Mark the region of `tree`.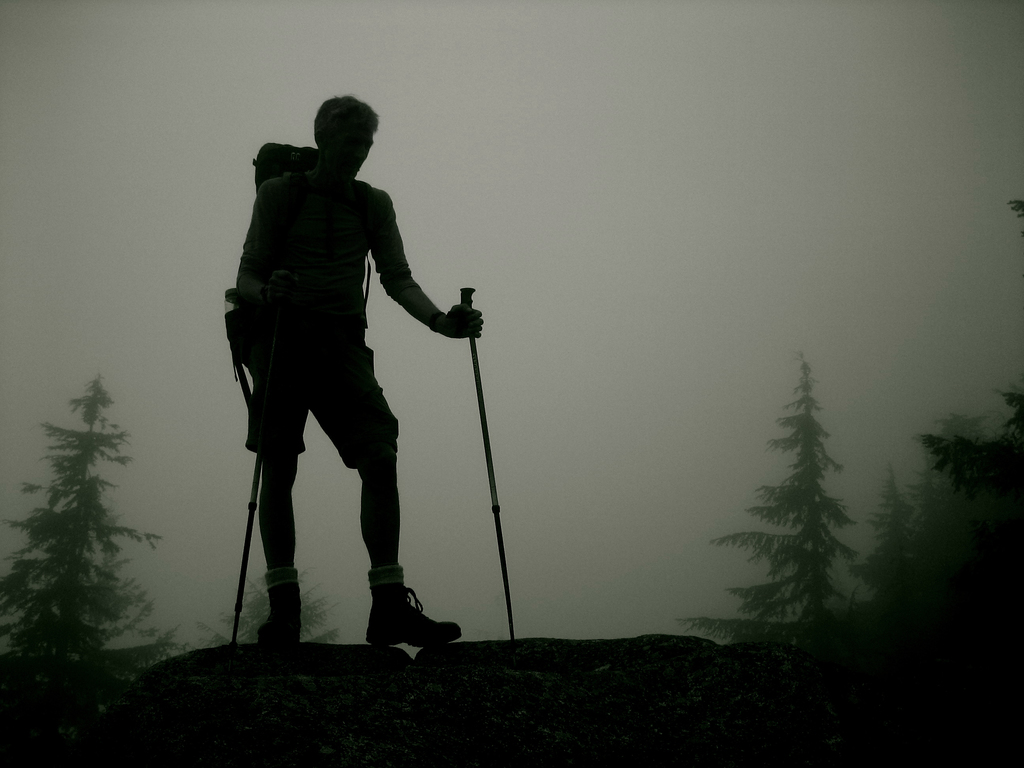
Region: (left=673, top=339, right=890, bottom=767).
